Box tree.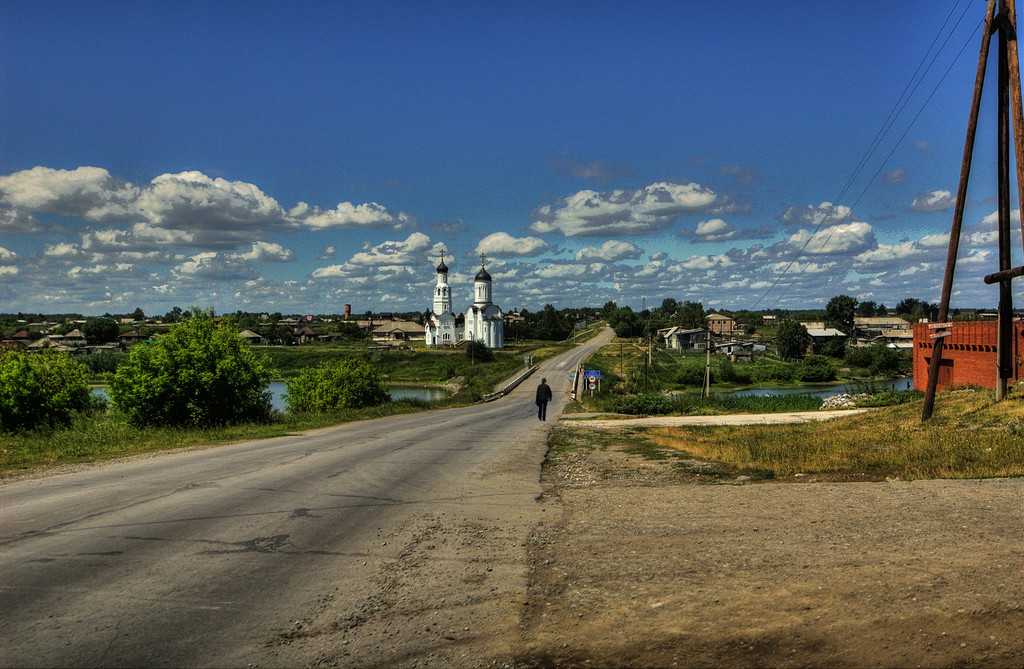
<box>116,319,301,430</box>.
